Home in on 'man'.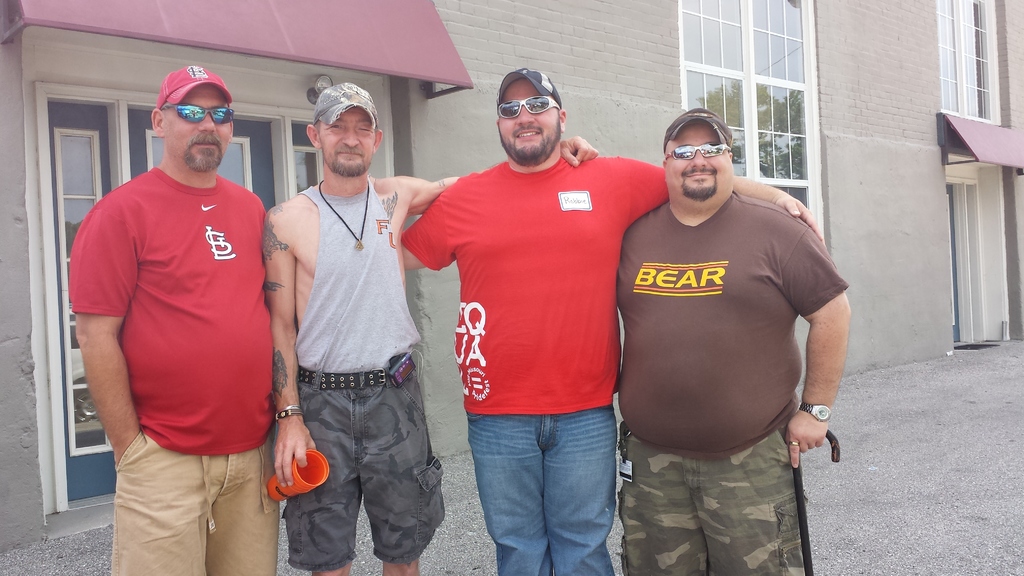
Homed in at select_region(399, 65, 824, 575).
